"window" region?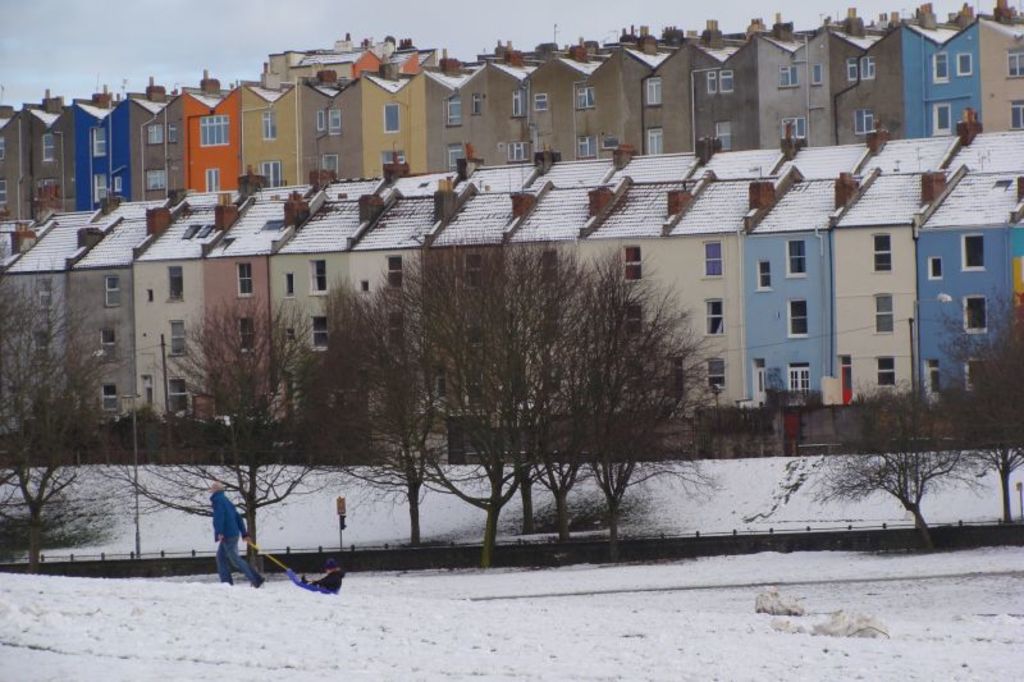
locate(646, 127, 666, 151)
